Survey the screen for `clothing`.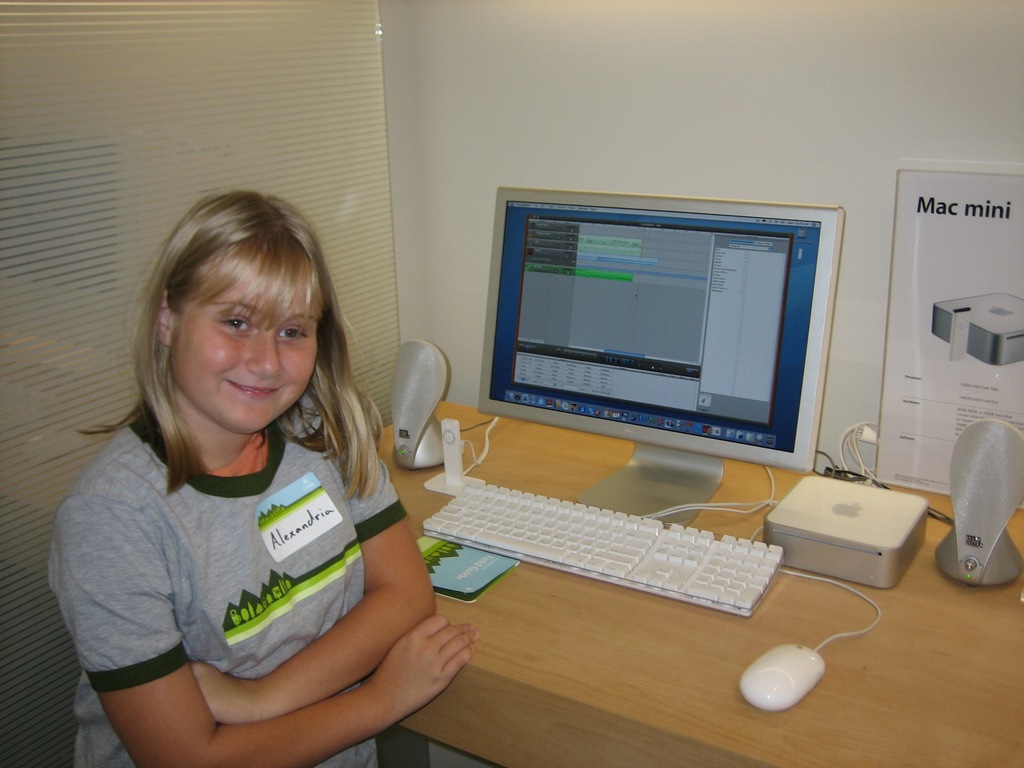
Survey found: 60, 362, 440, 729.
